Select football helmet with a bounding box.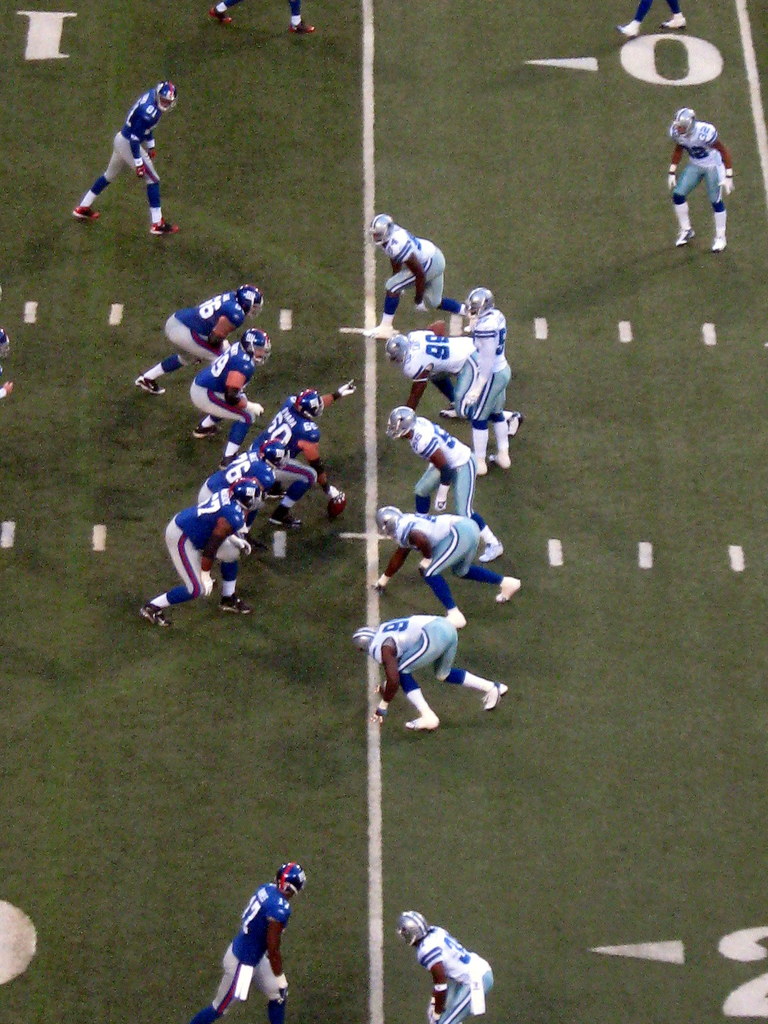
[left=240, top=285, right=268, bottom=314].
